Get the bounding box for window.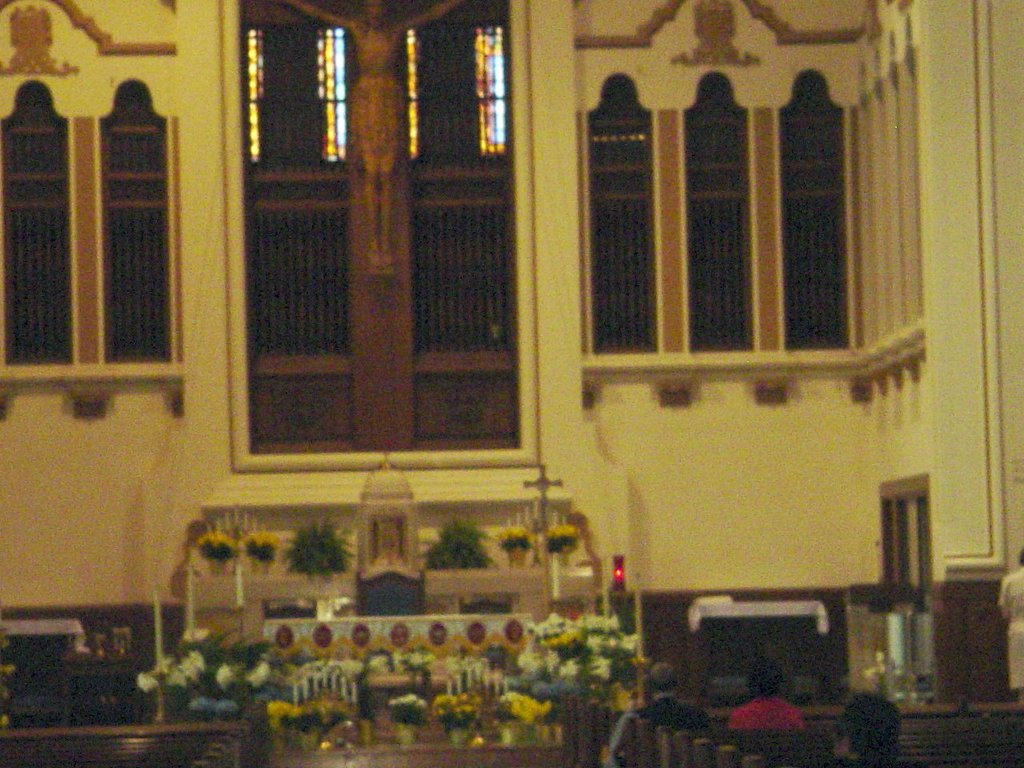
(left=681, top=71, right=759, bottom=358).
